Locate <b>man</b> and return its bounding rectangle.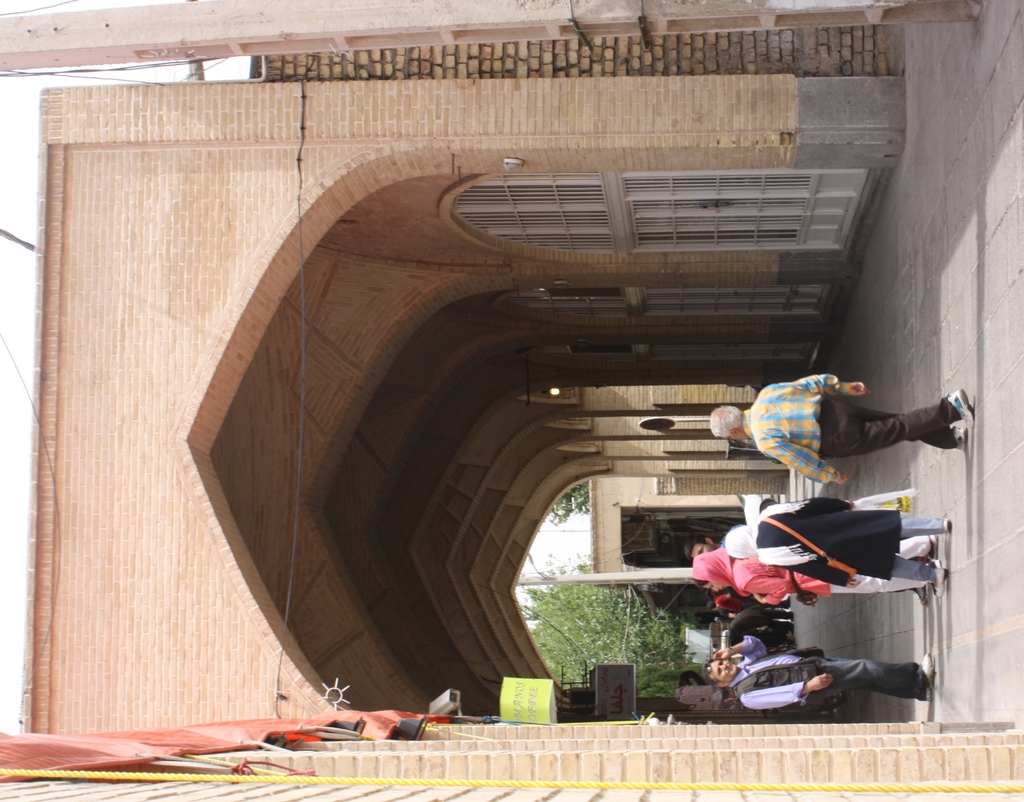
crop(703, 636, 934, 709).
